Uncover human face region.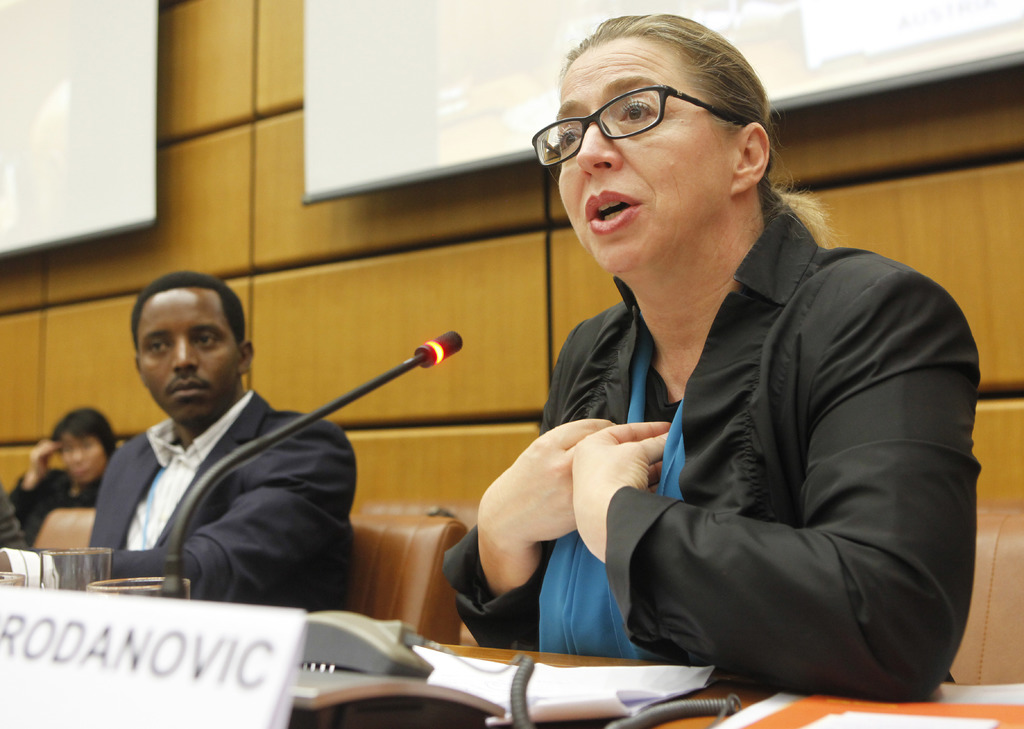
Uncovered: 61 426 110 488.
